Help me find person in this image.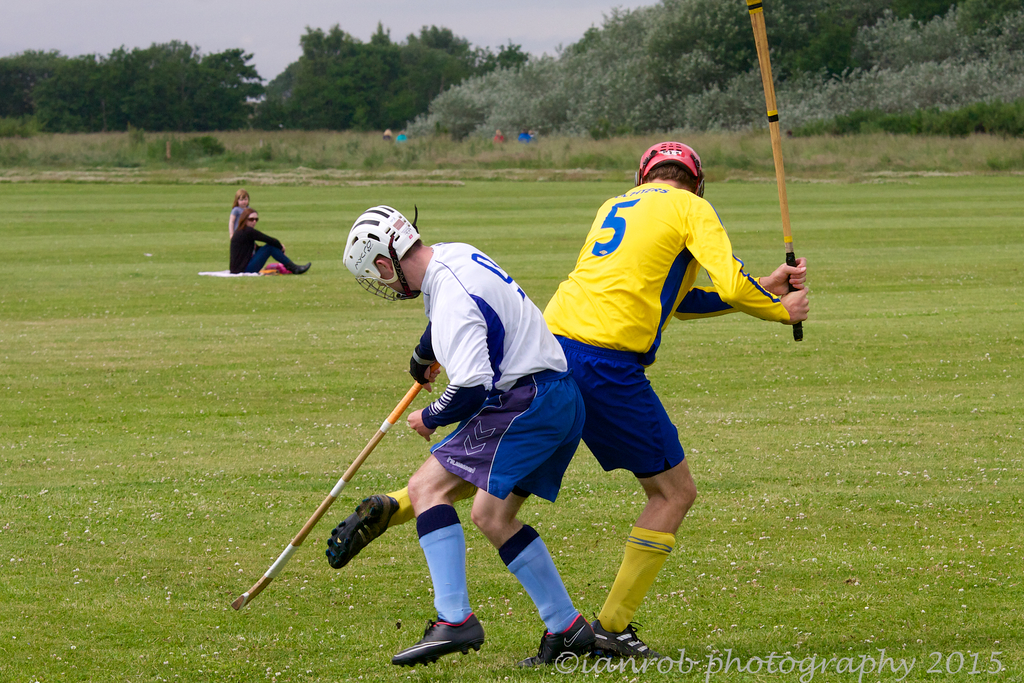
Found it: 228/210/308/273.
